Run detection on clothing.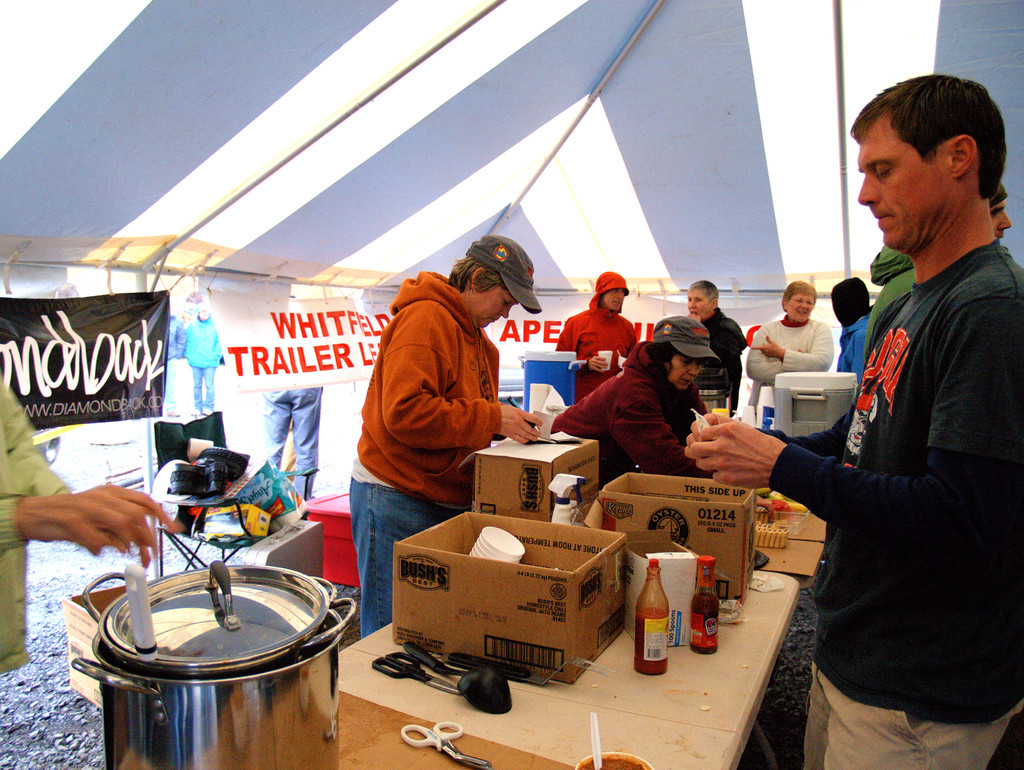
Result: bbox=(694, 313, 751, 413).
